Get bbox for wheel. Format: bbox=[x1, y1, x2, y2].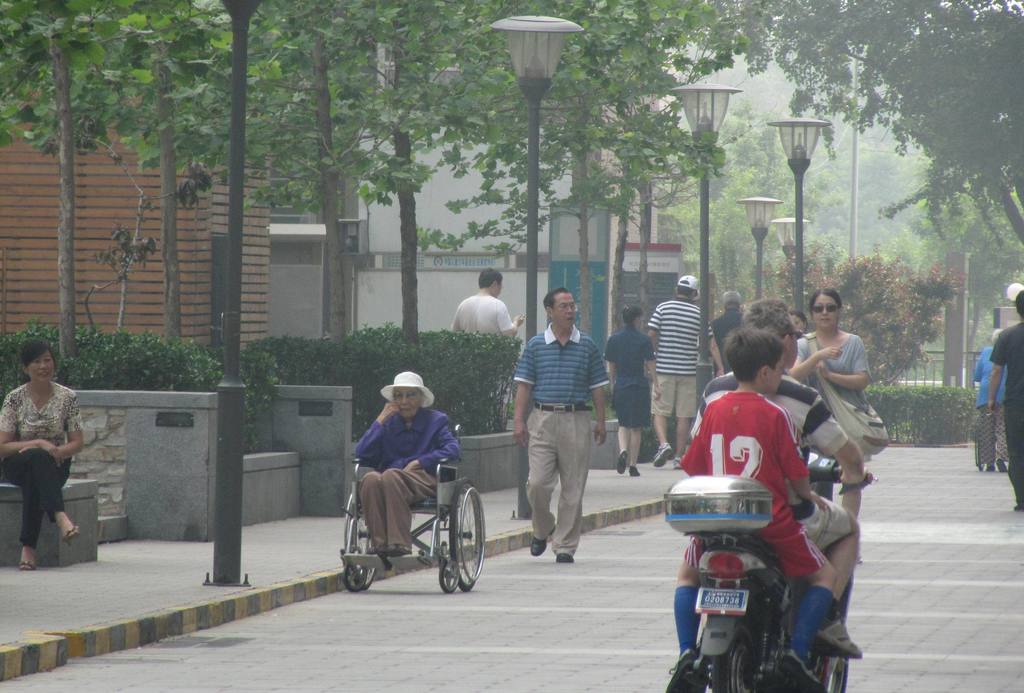
bbox=[442, 480, 492, 599].
